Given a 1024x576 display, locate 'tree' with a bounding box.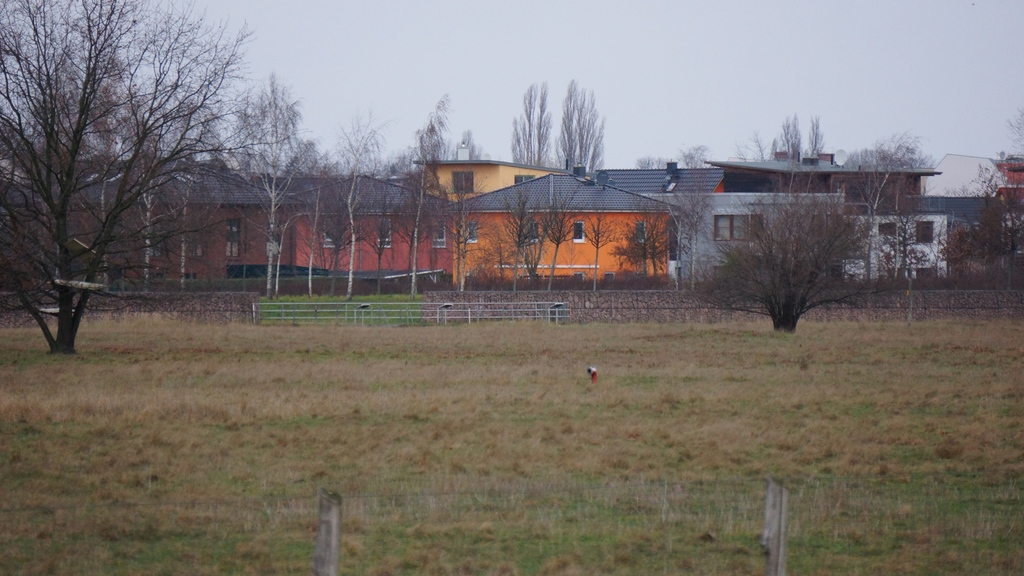
Located: <region>829, 135, 924, 290</region>.
